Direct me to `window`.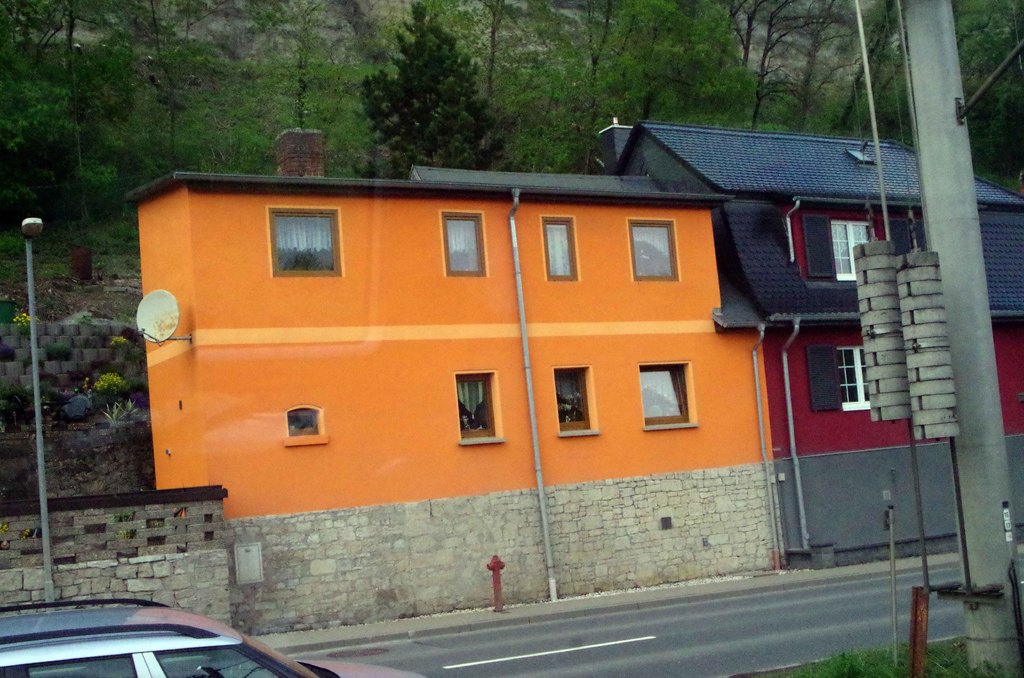
Direction: BBox(805, 341, 872, 419).
